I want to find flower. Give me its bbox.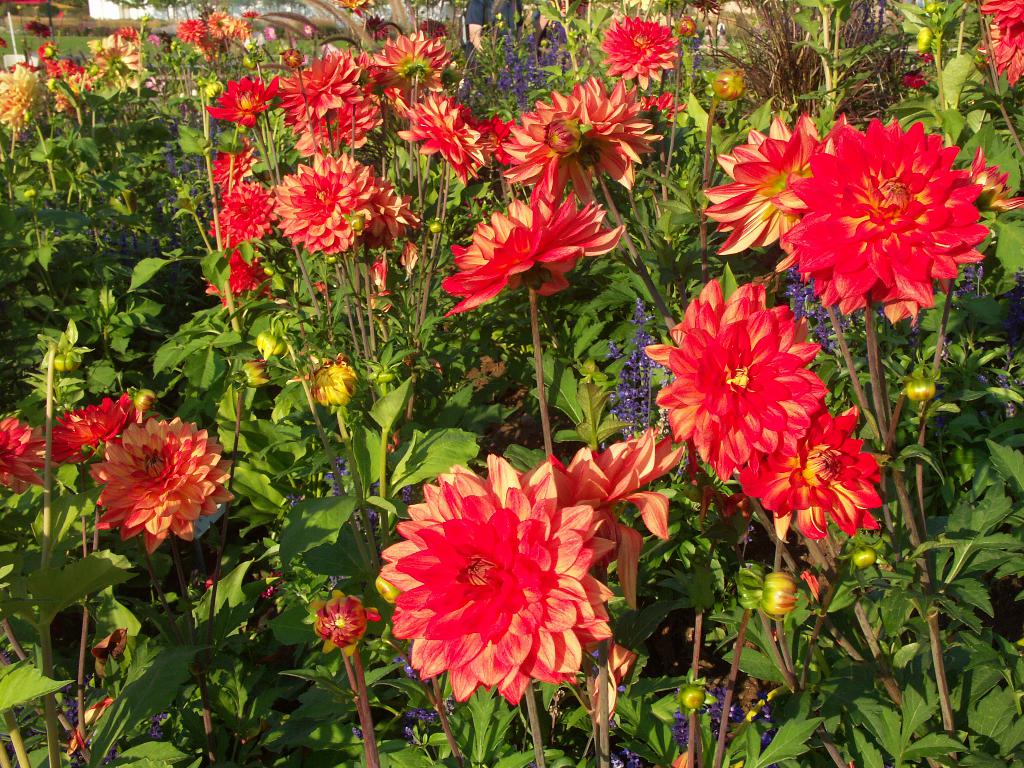
{"x1": 70, "y1": 688, "x2": 109, "y2": 756}.
